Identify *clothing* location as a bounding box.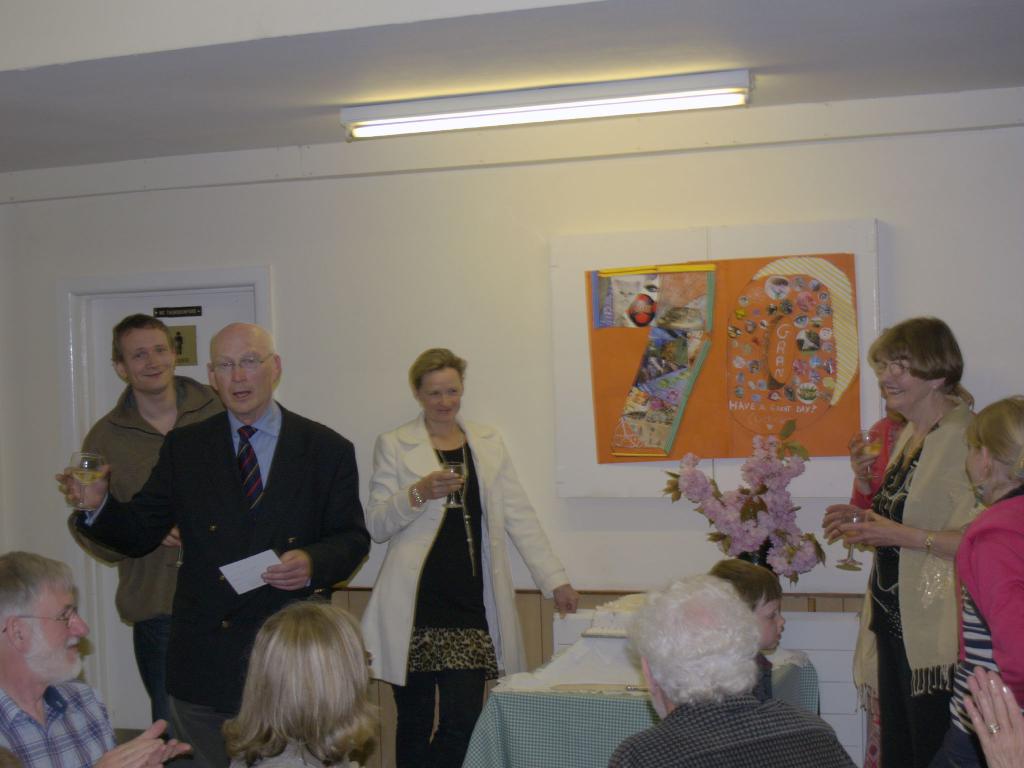
x1=605 y1=696 x2=851 y2=767.
